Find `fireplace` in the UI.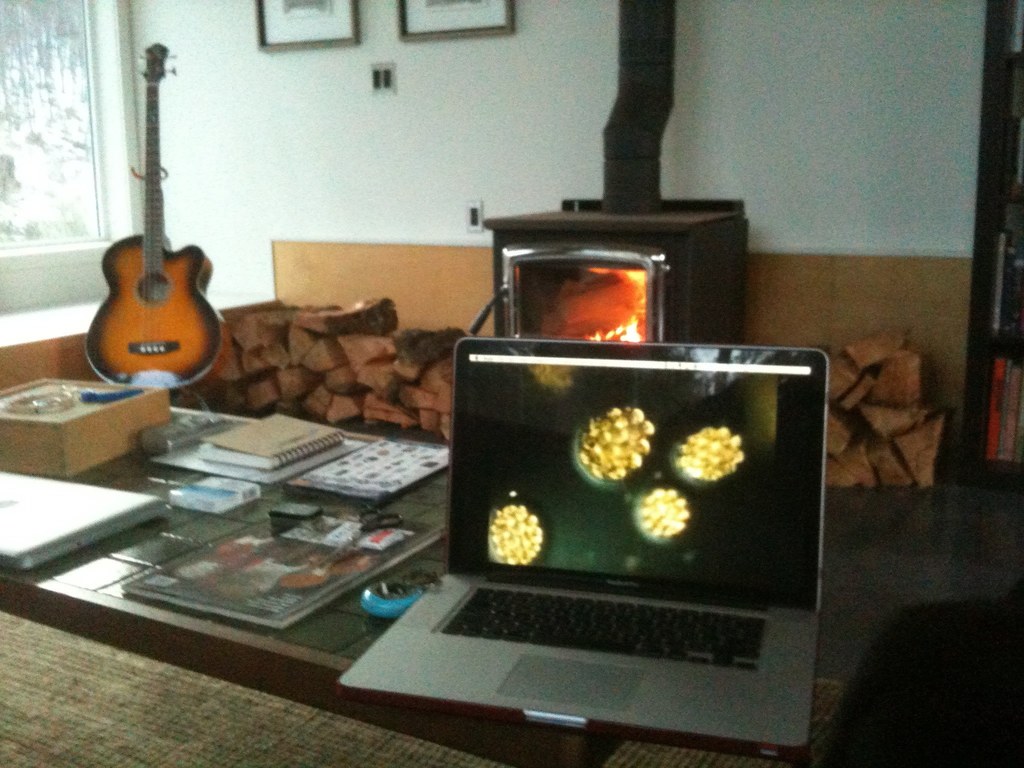
UI element at 468,198,747,343.
